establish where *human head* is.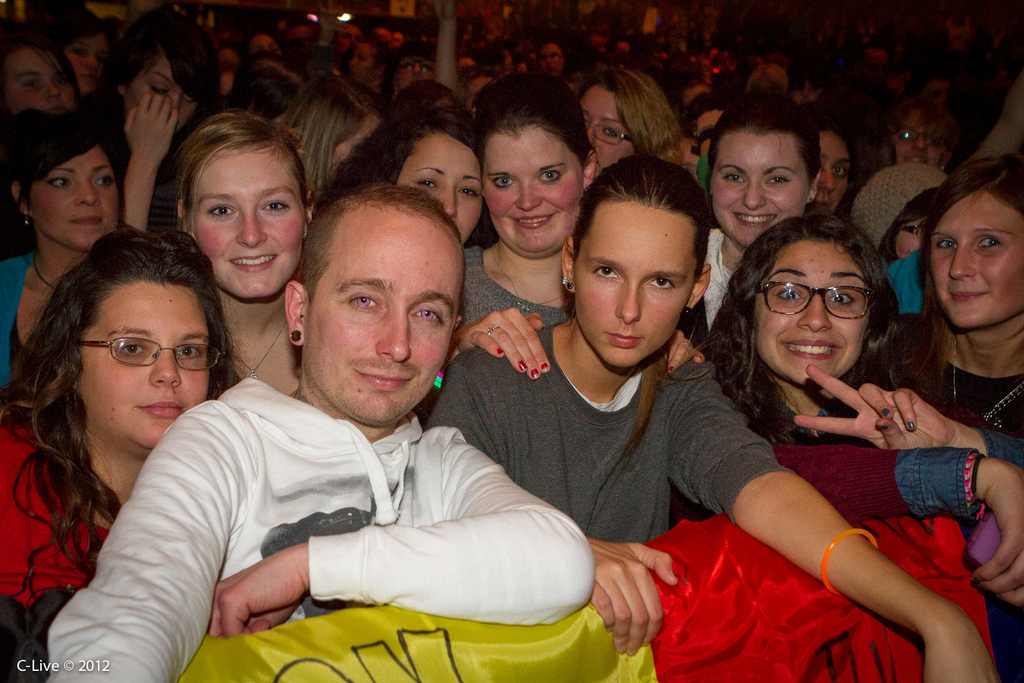
Established at l=241, t=31, r=286, b=58.
